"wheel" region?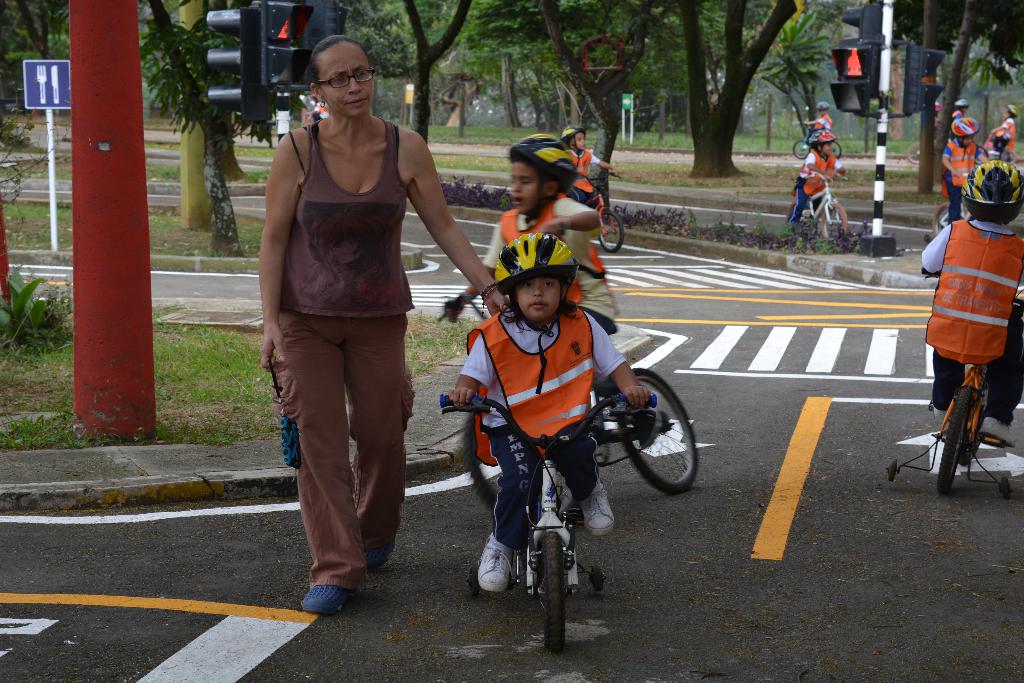
1004 149 1017 164
